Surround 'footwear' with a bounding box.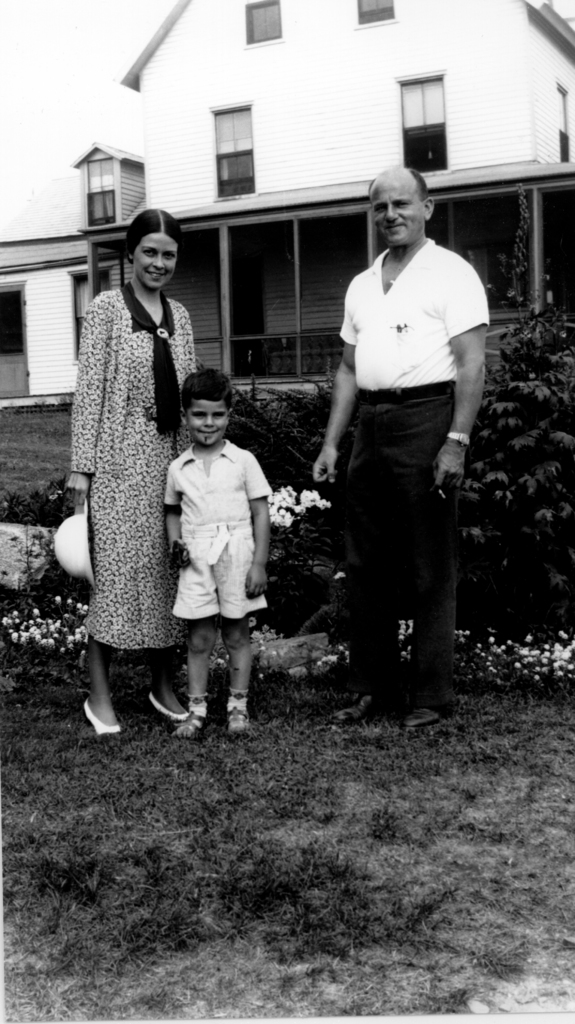
<region>171, 706, 216, 741</region>.
